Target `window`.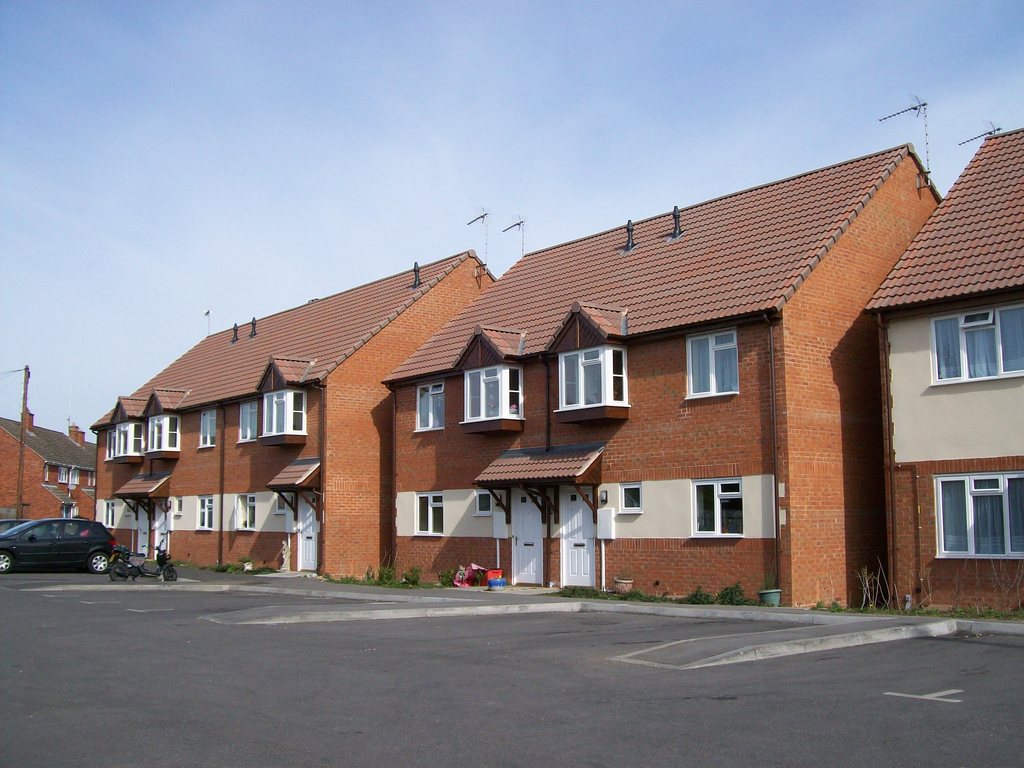
Target region: pyautogui.locateOnScreen(470, 488, 493, 518).
